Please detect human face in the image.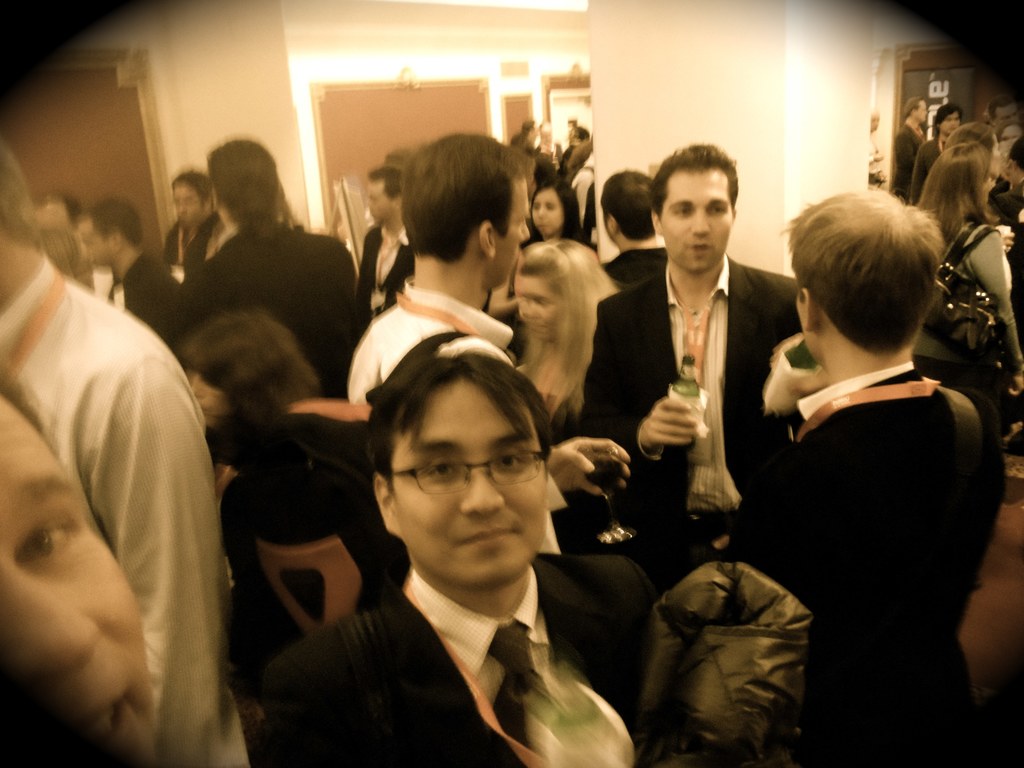
991 104 1022 127.
